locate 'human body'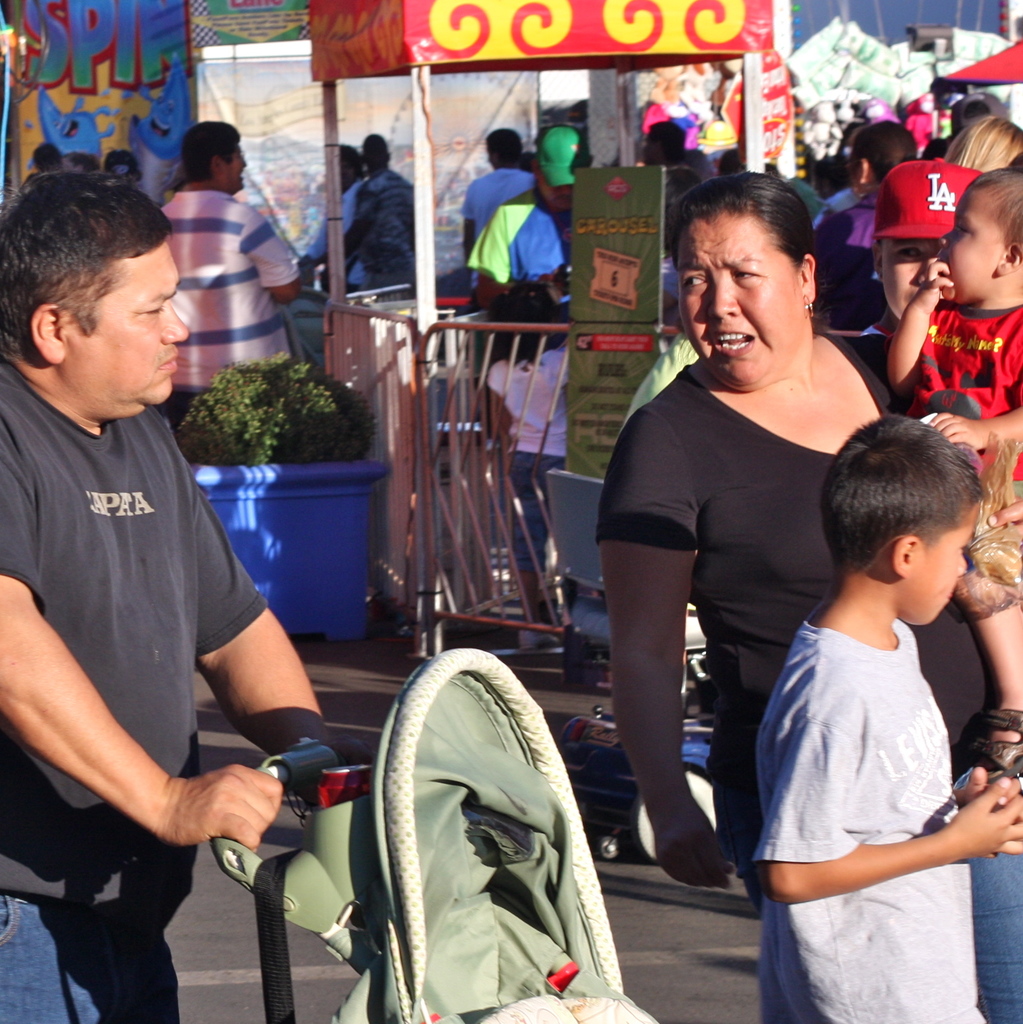
bbox=(822, 186, 883, 309)
